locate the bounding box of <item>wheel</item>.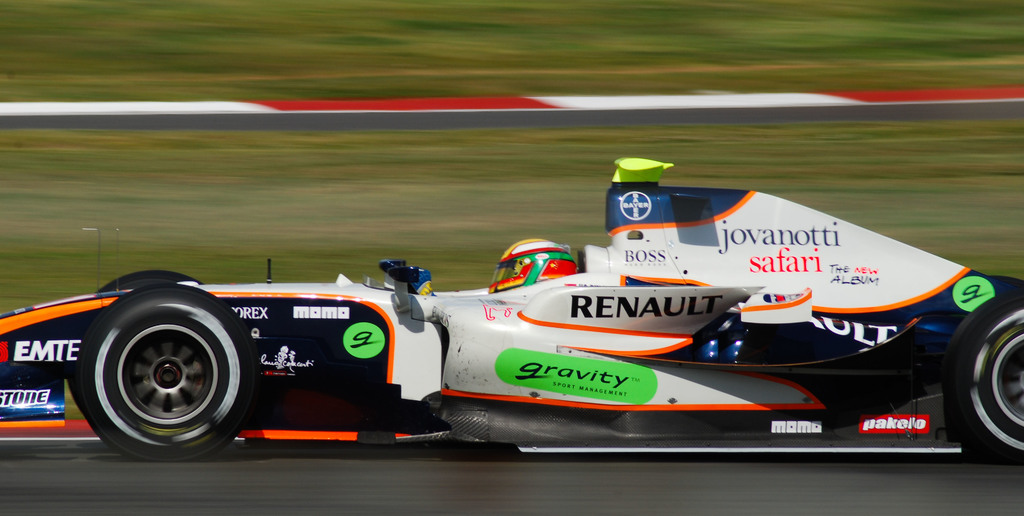
Bounding box: 77 291 243 455.
